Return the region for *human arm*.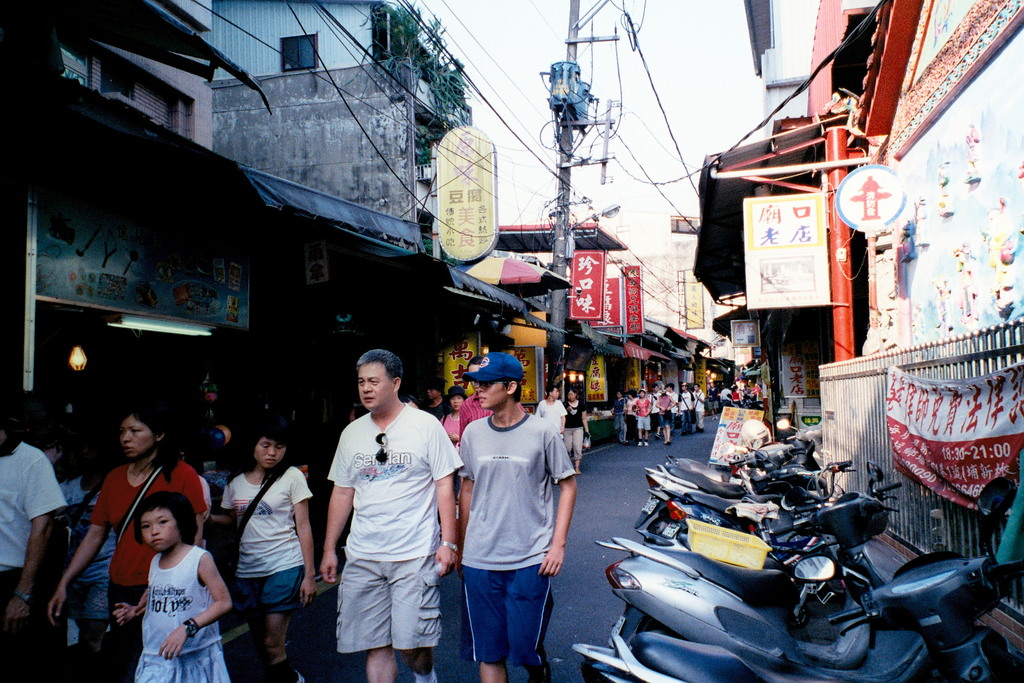
678,394,682,415.
